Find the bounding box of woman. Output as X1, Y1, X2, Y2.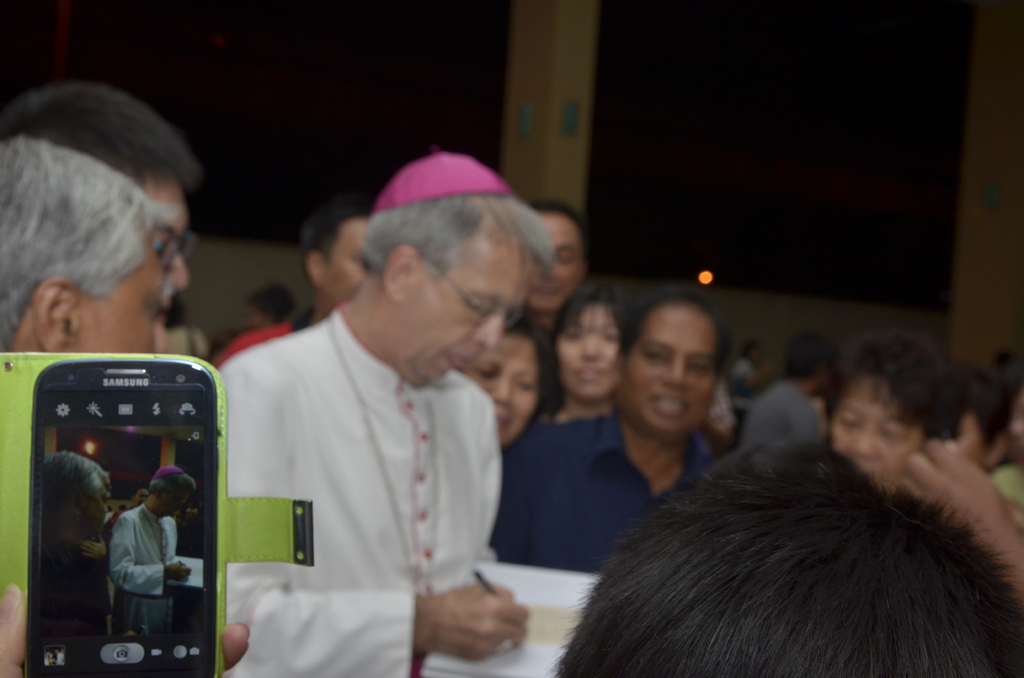
460, 318, 563, 451.
